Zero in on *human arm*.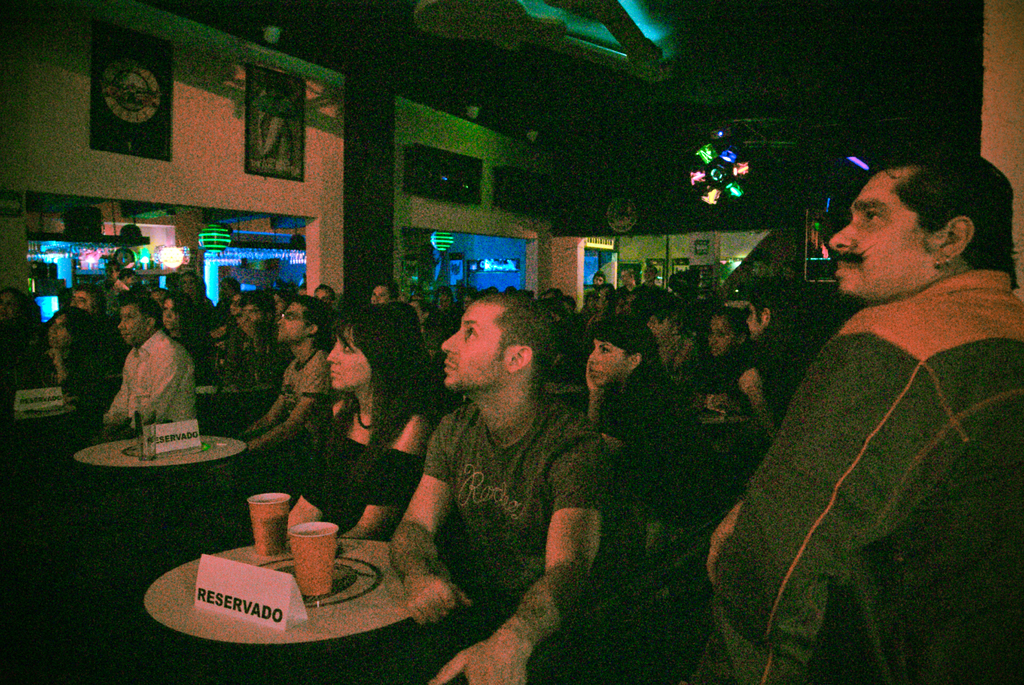
Zeroed in: crop(339, 418, 428, 542).
